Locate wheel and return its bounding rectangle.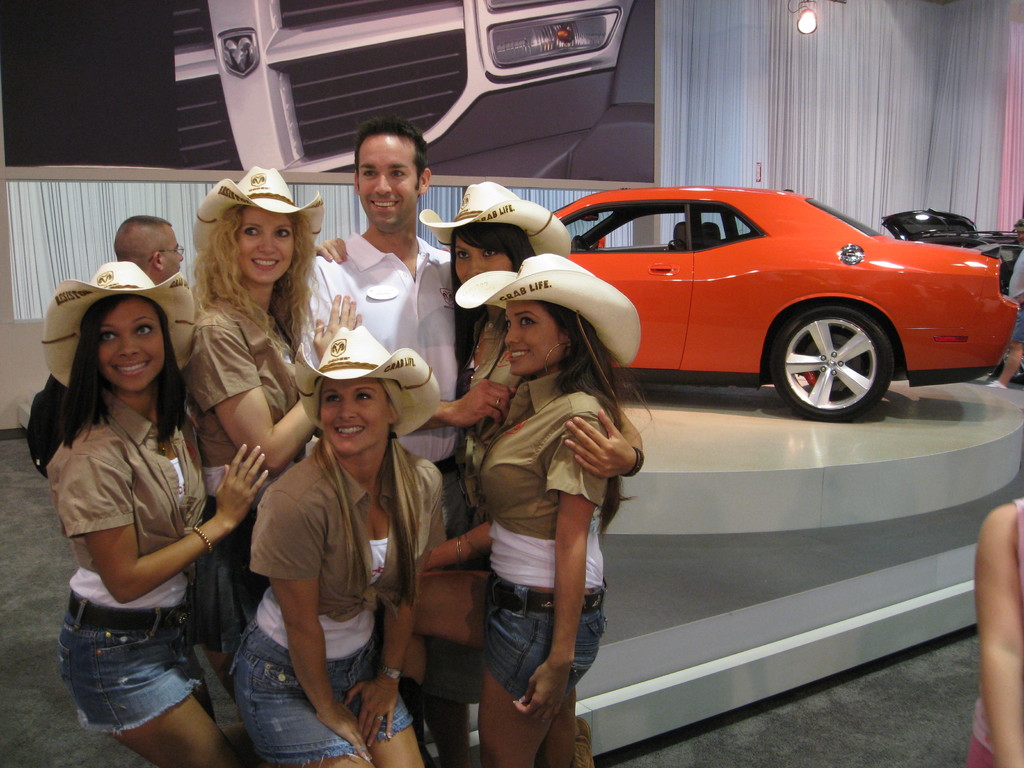
l=573, t=237, r=593, b=254.
